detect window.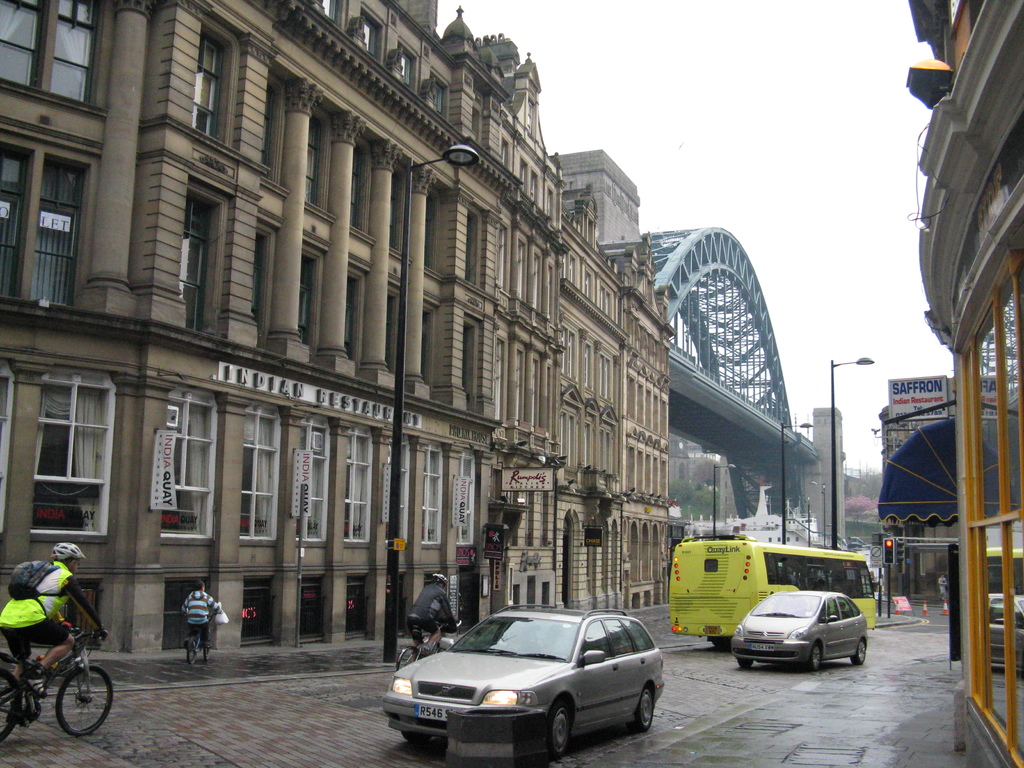
Detected at [left=420, top=451, right=438, bottom=545].
